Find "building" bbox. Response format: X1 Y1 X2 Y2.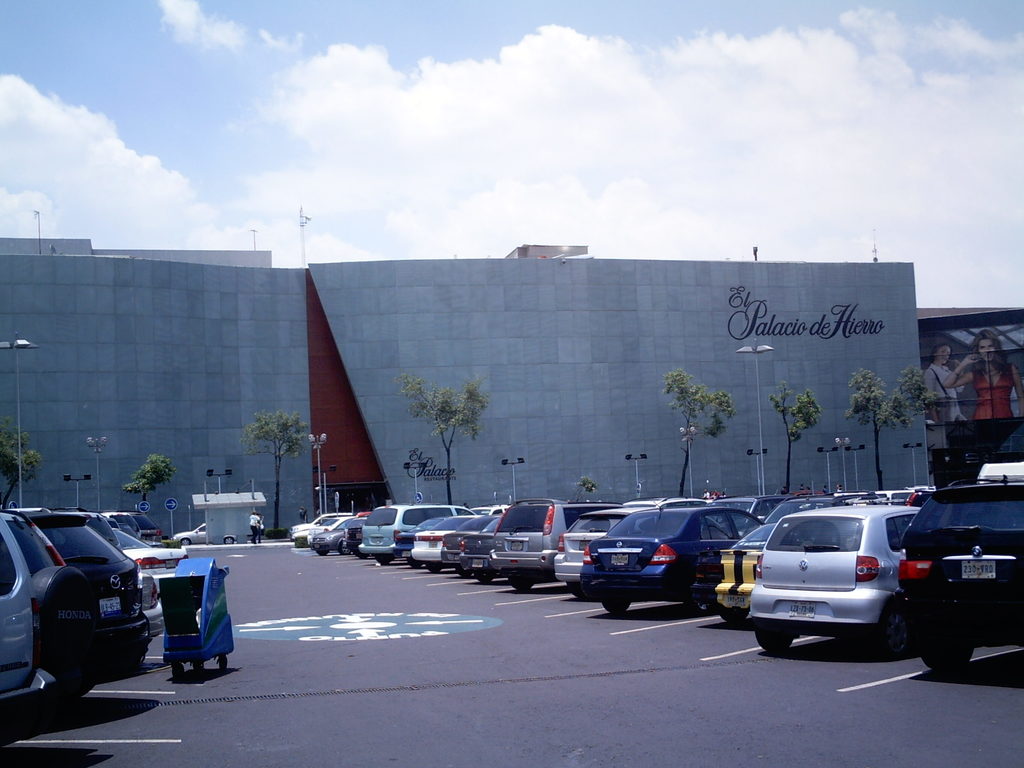
0 238 1023 536.
